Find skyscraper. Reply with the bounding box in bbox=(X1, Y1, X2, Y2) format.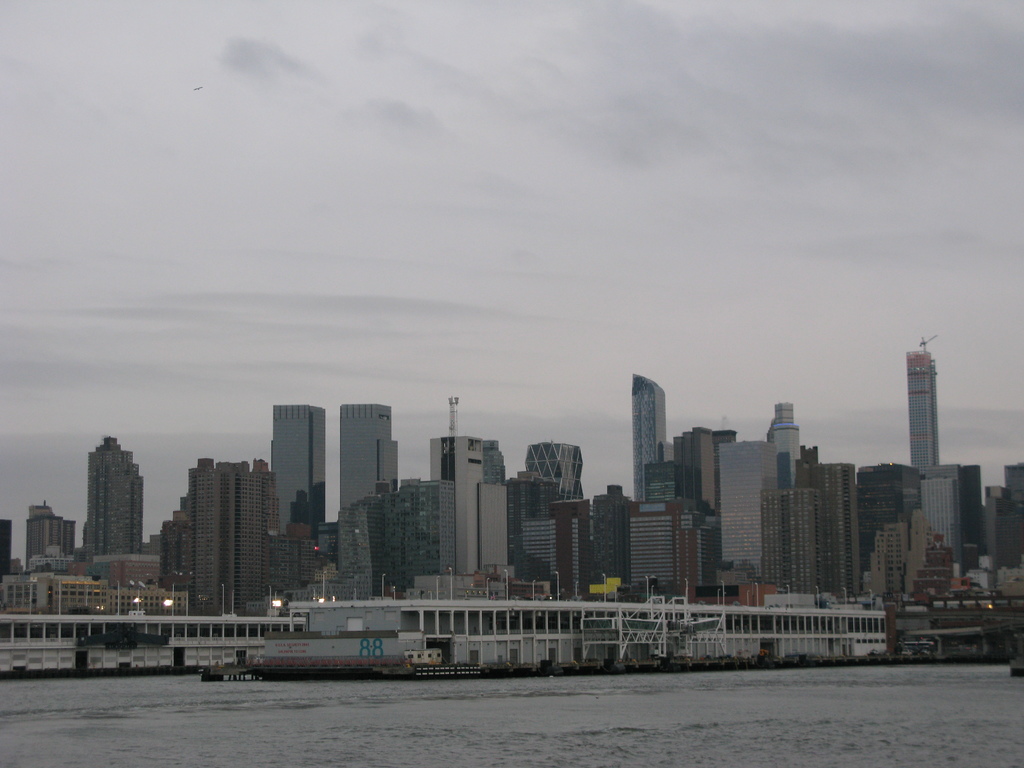
bbox=(861, 516, 911, 606).
